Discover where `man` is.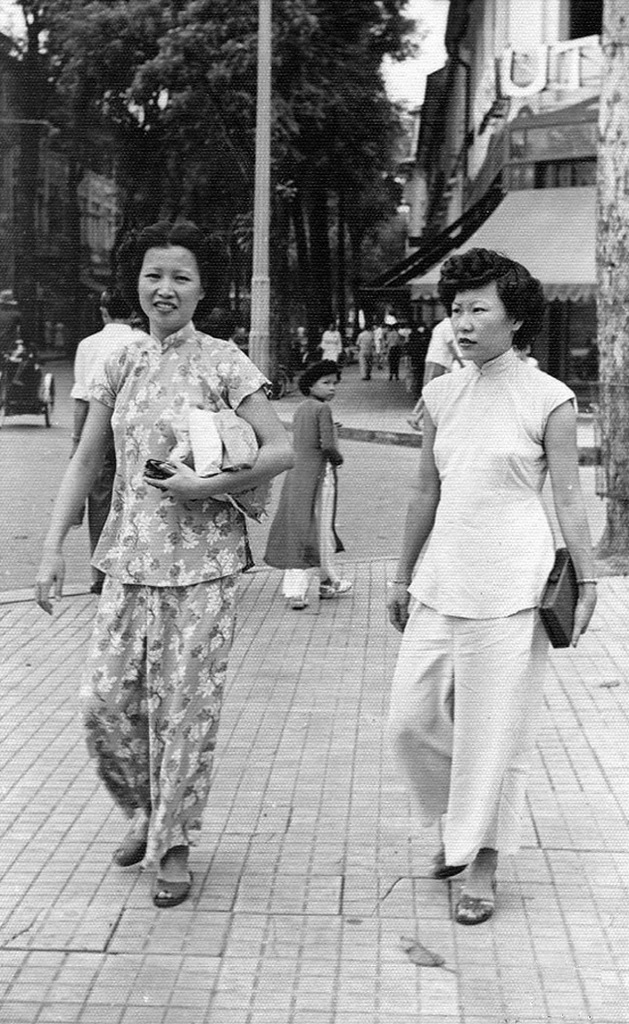
Discovered at l=354, t=325, r=379, b=382.
